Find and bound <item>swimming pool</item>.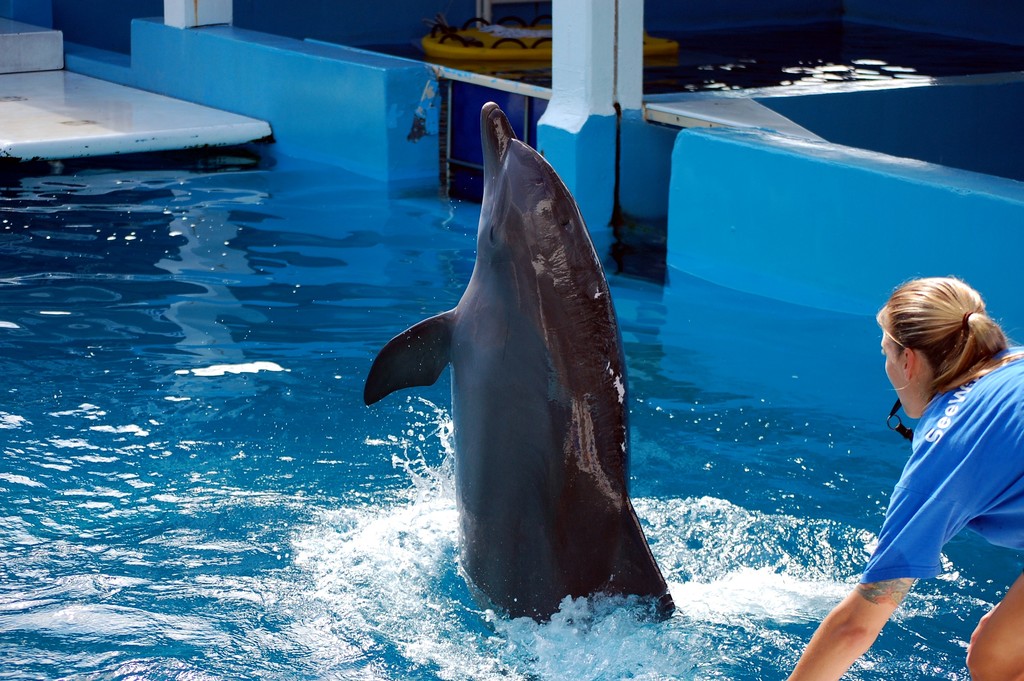
Bound: pyautogui.locateOnScreen(0, 16, 1023, 680).
